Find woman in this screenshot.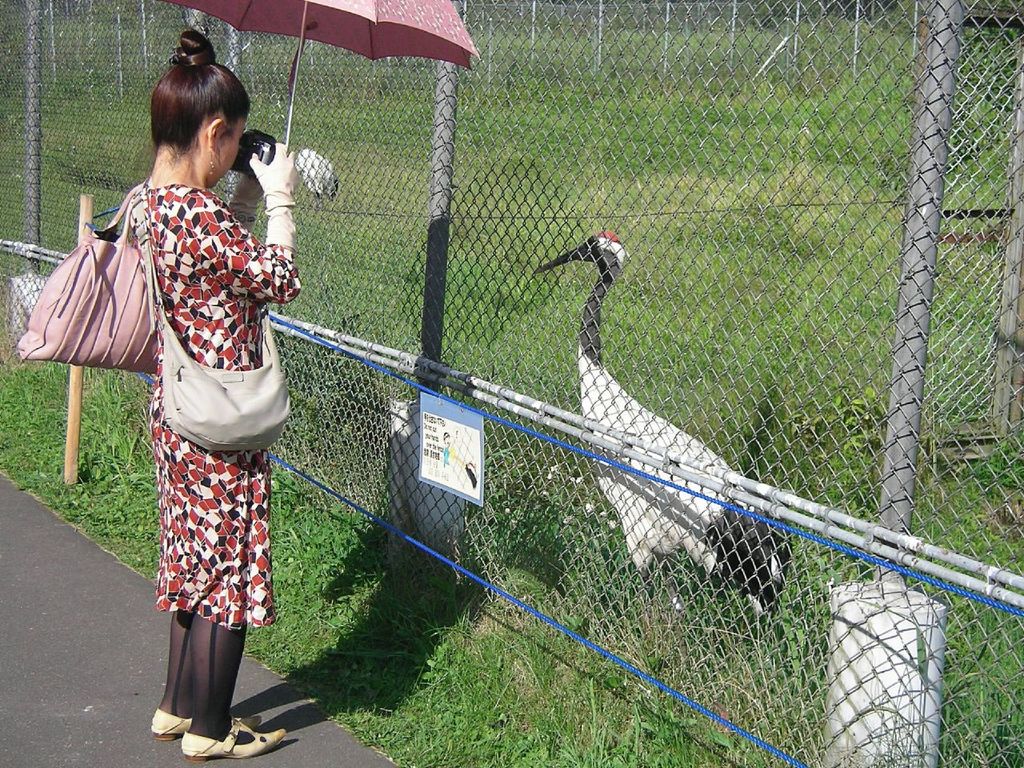
The bounding box for woman is crop(94, 62, 301, 747).
